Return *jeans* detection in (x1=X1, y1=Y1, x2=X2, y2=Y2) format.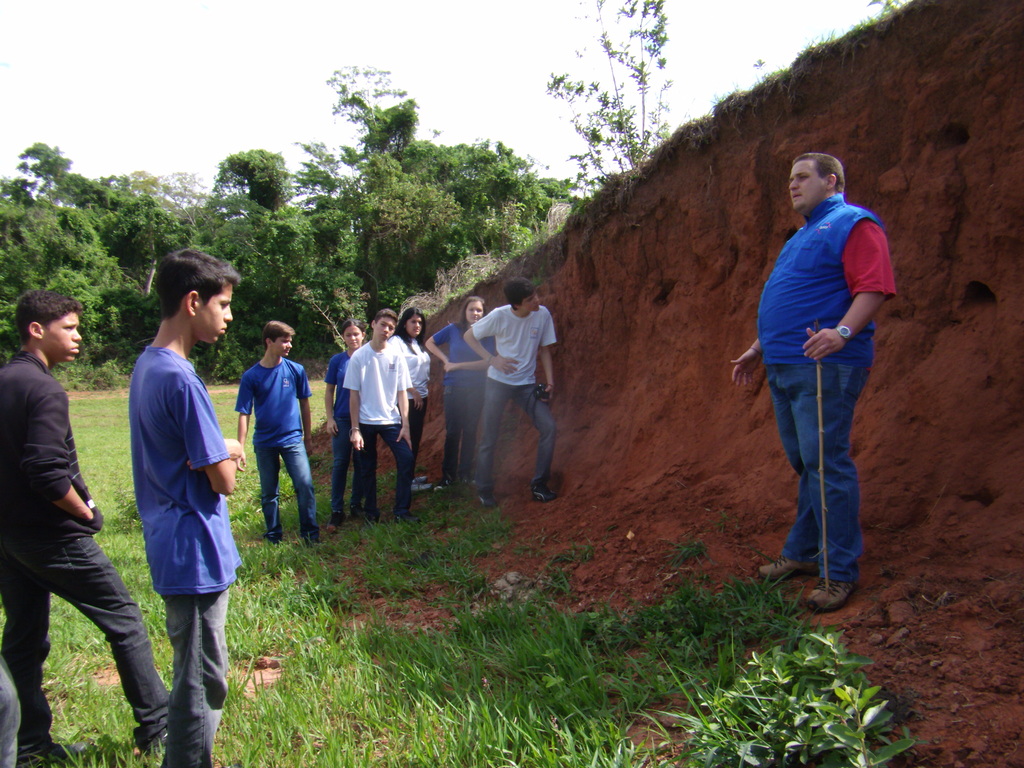
(x1=0, y1=533, x2=174, y2=765).
